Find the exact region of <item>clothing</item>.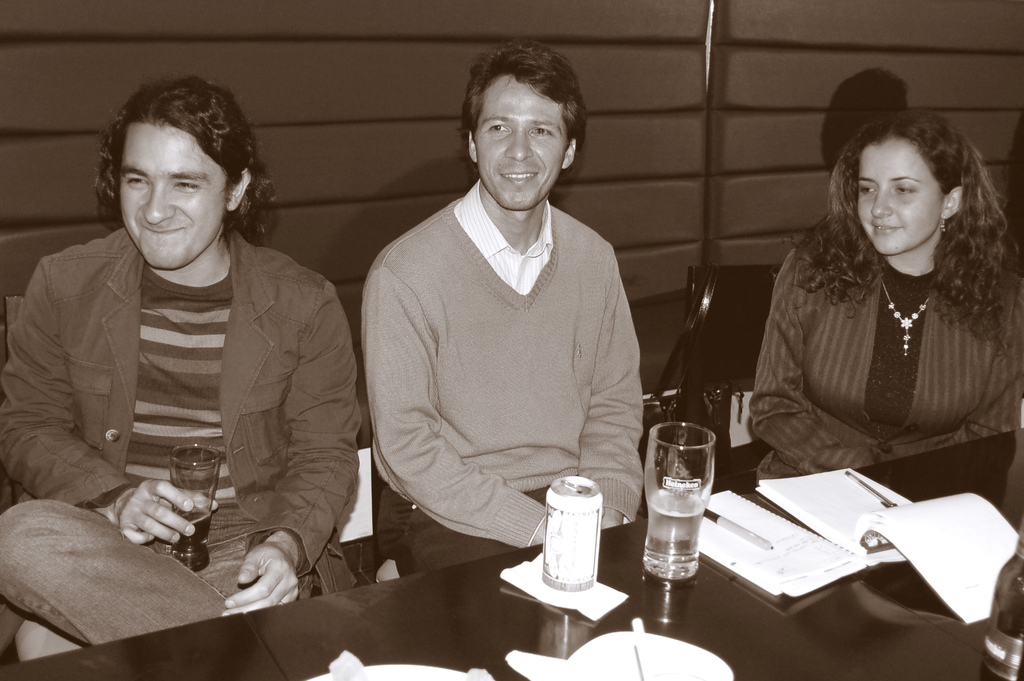
Exact region: x1=0 y1=222 x2=371 y2=653.
